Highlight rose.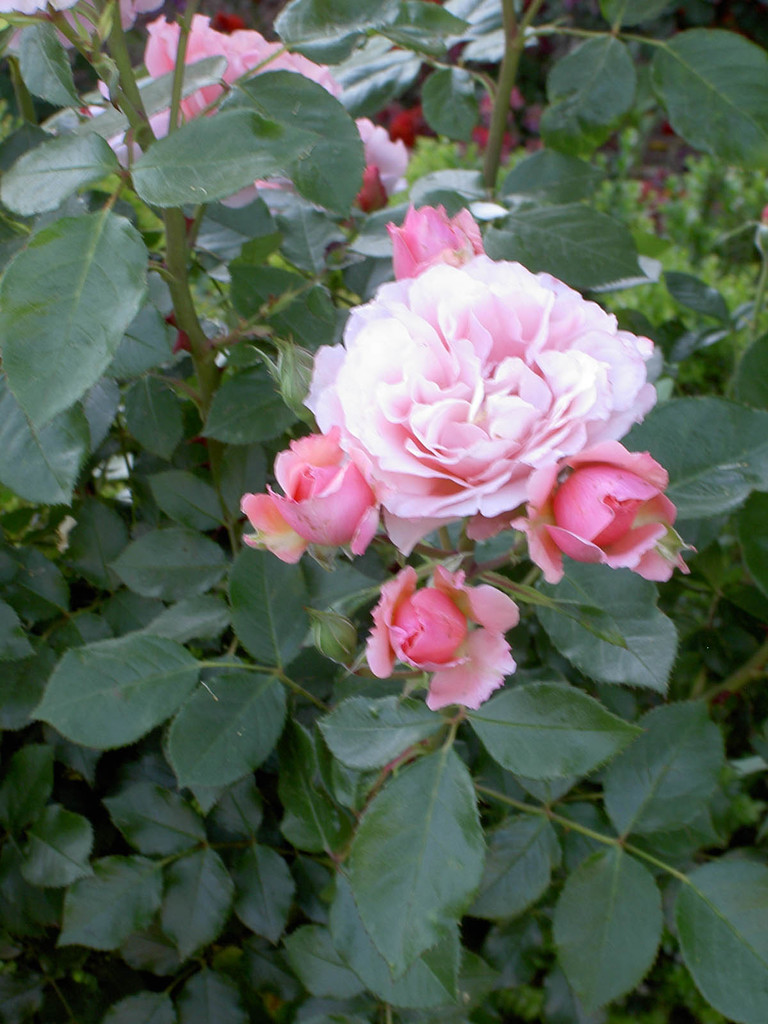
Highlighted region: 265, 115, 408, 190.
